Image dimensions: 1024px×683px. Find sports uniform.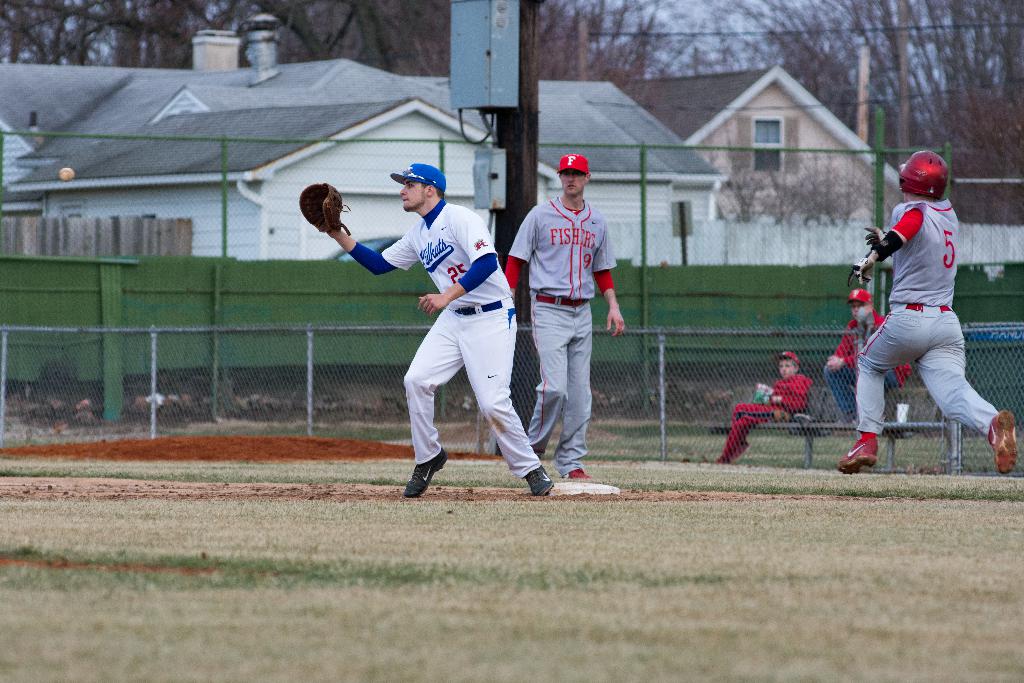
Rect(835, 165, 1013, 477).
